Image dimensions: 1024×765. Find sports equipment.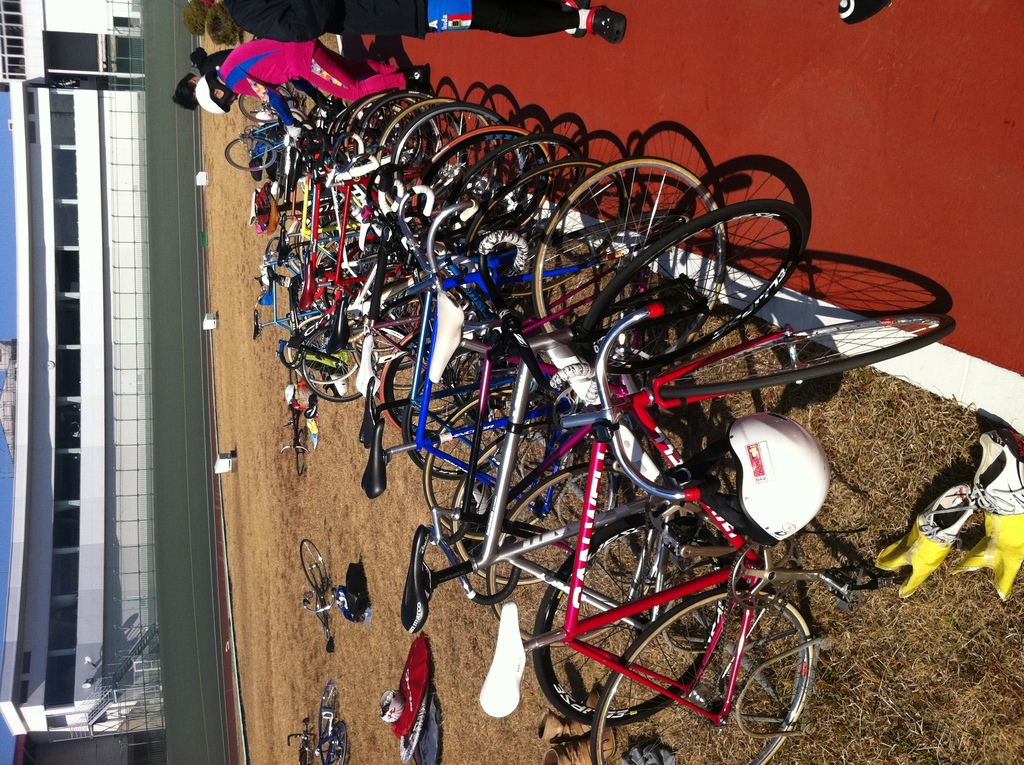
crop(472, 306, 957, 764).
